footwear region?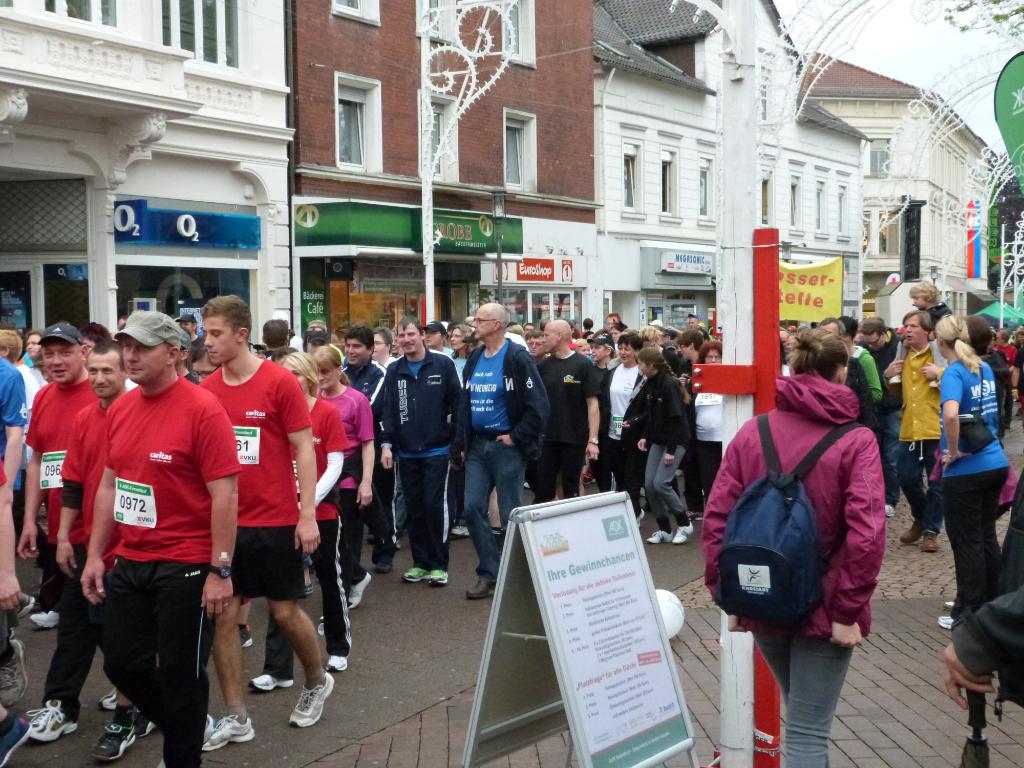
pyautogui.locateOnScreen(155, 717, 213, 767)
